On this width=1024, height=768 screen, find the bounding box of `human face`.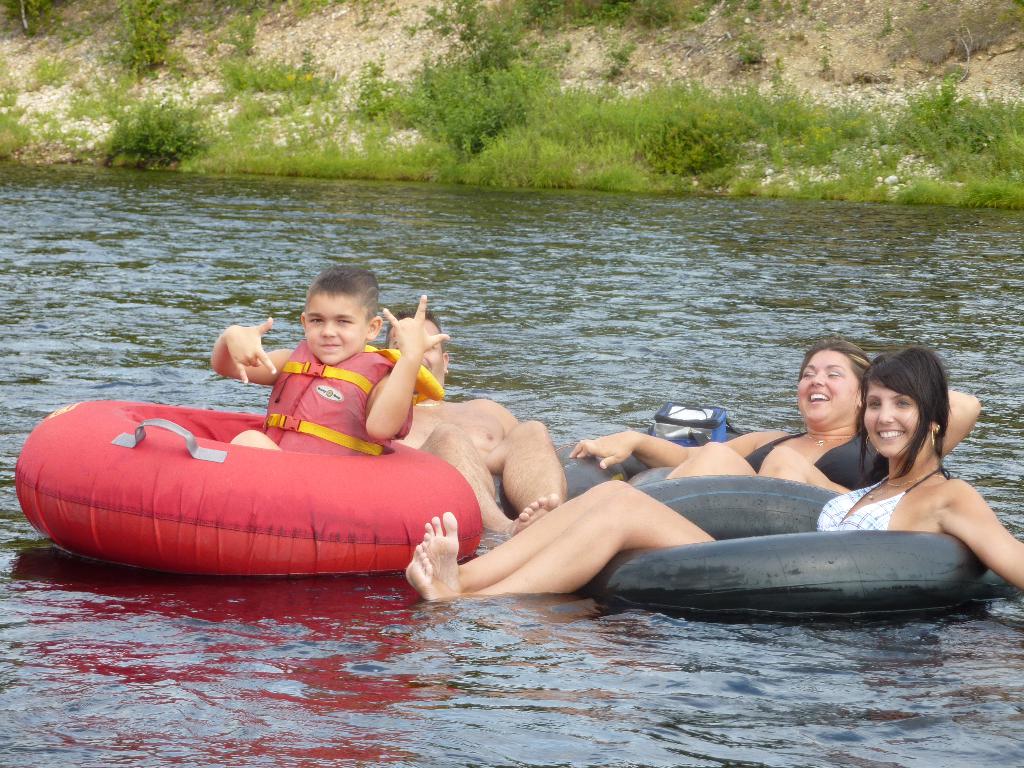
Bounding box: <region>306, 294, 367, 363</region>.
